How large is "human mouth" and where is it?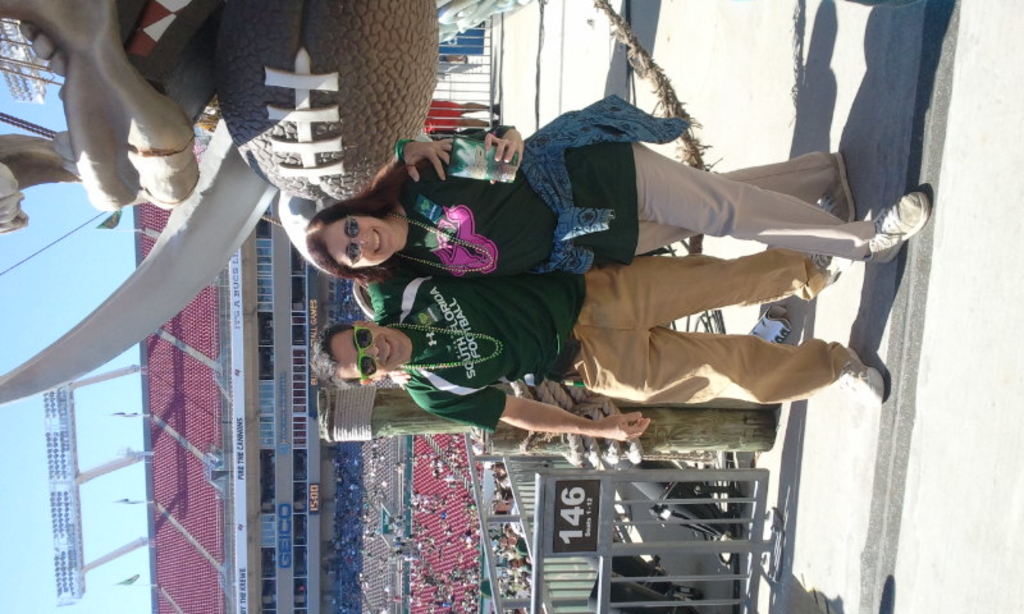
Bounding box: 370, 232, 388, 258.
